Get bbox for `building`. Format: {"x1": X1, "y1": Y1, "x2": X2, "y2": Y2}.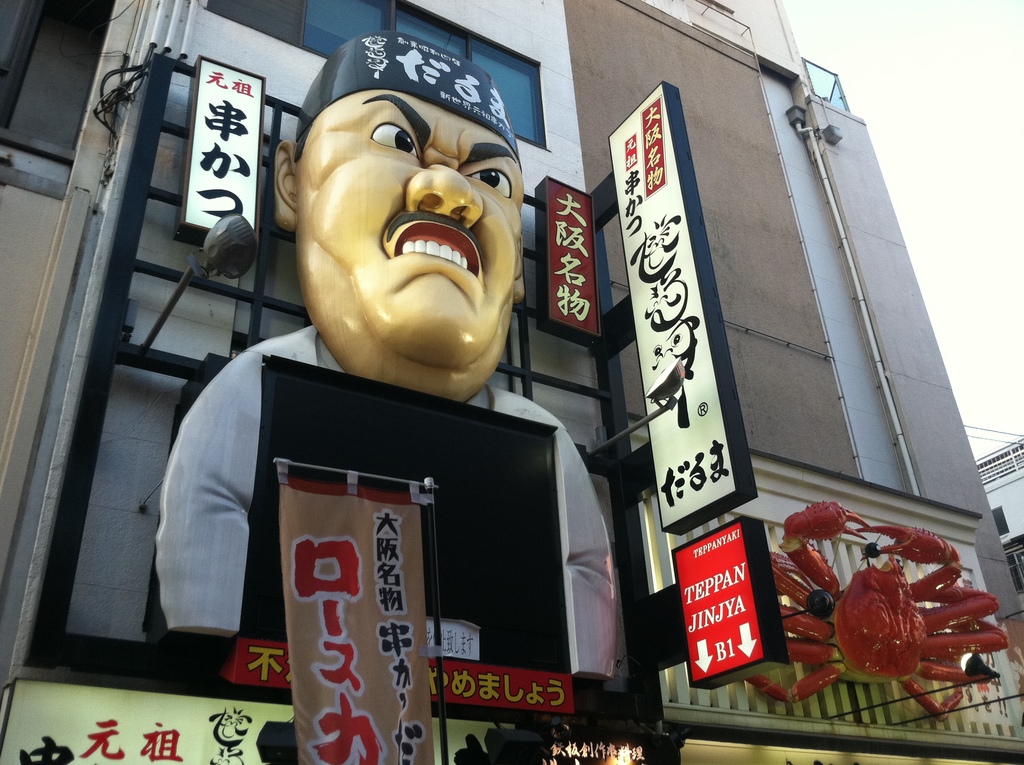
{"x1": 977, "y1": 440, "x2": 1023, "y2": 593}.
